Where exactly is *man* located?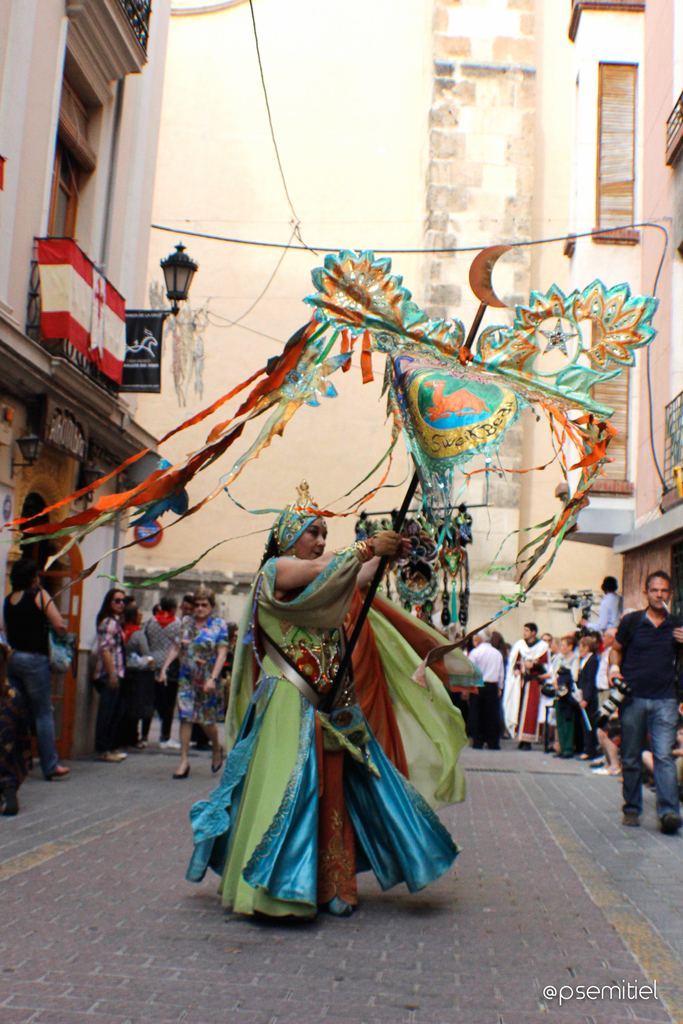
Its bounding box is <box>504,622,550,751</box>.
